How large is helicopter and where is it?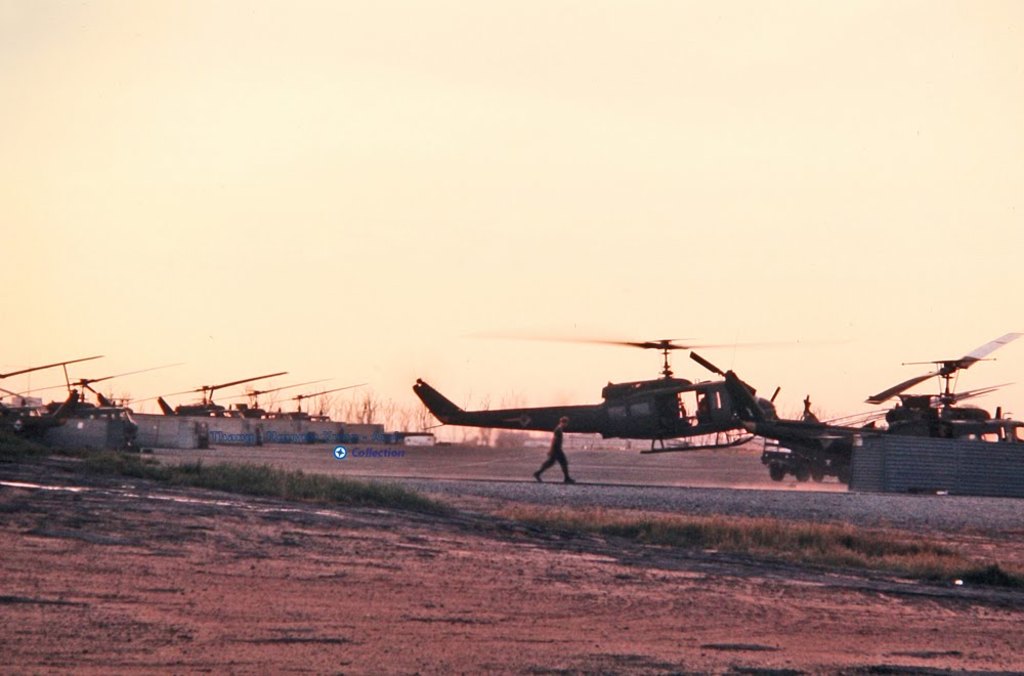
Bounding box: 0, 354, 100, 456.
